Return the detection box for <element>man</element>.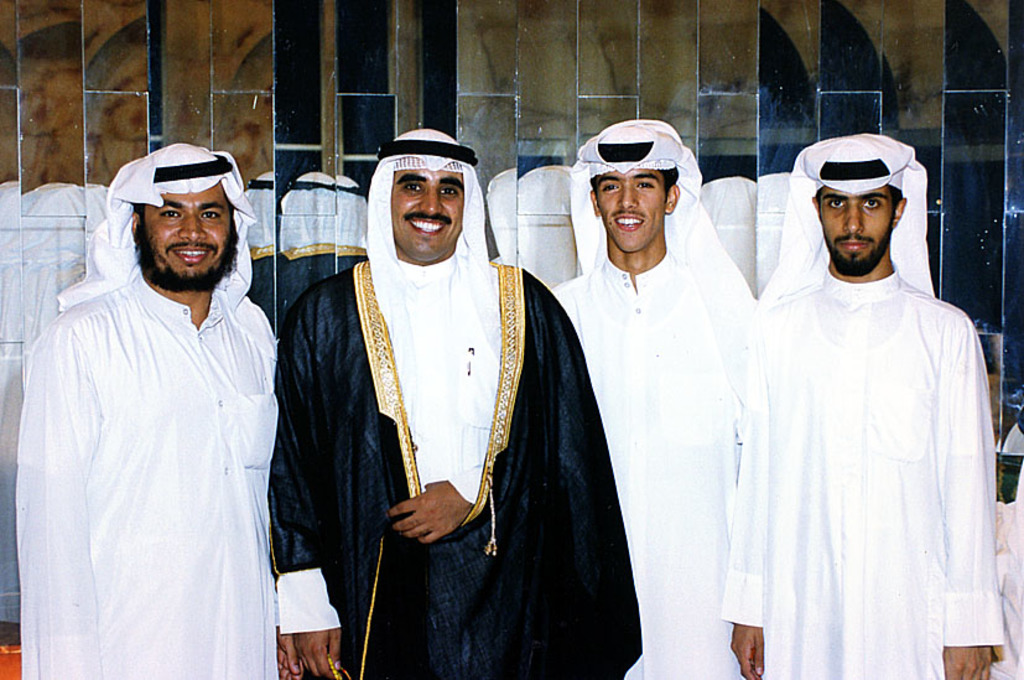
(264,131,629,679).
